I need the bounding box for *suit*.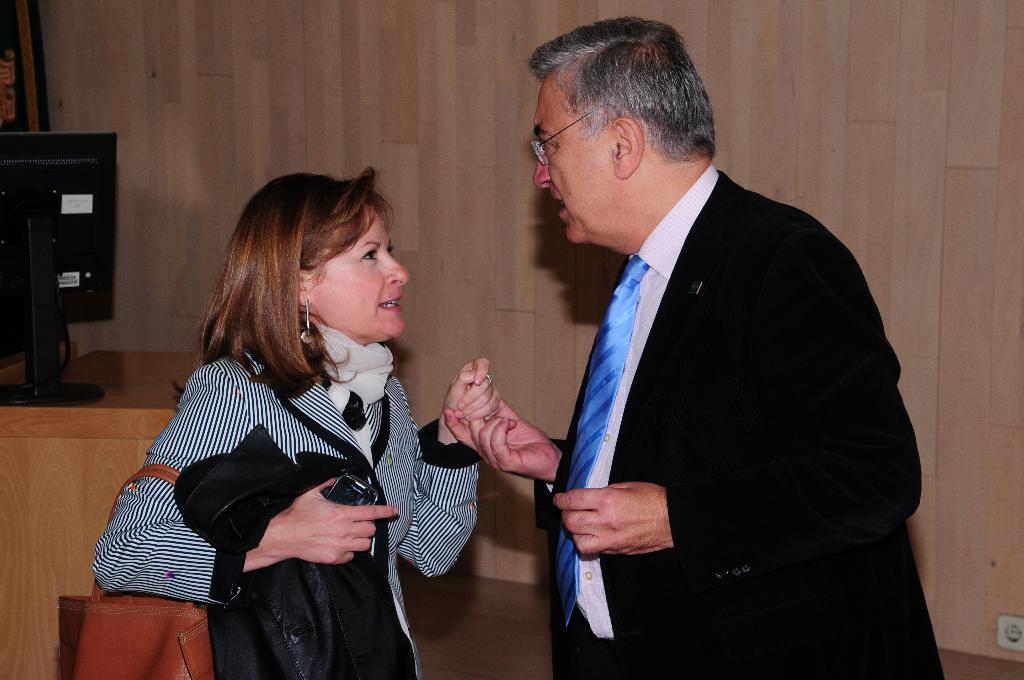
Here it is: Rect(516, 117, 873, 646).
